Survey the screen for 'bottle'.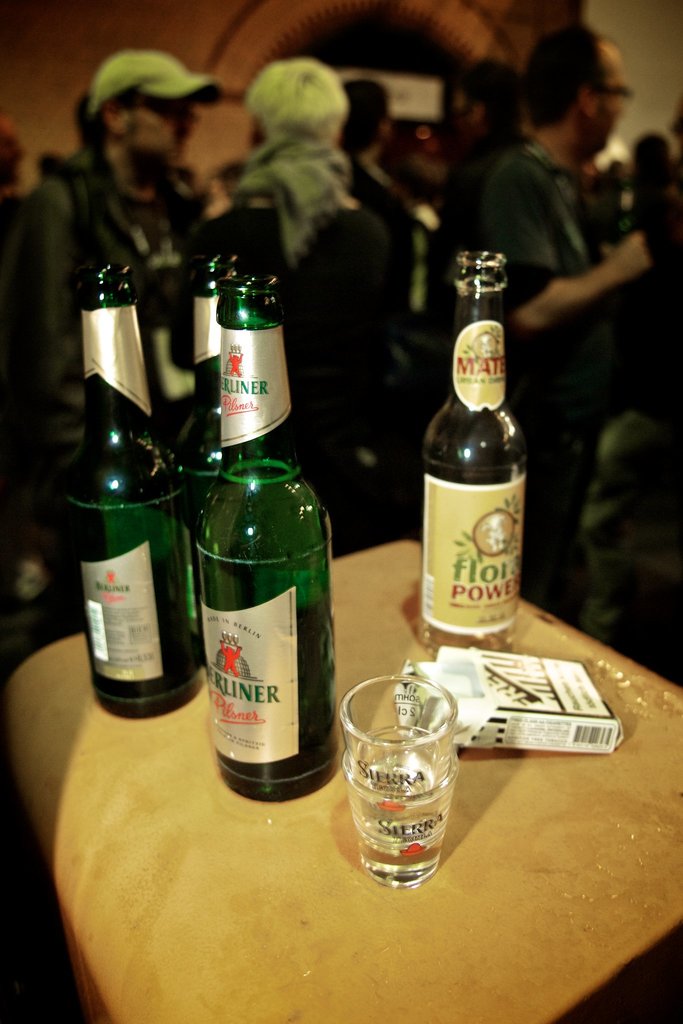
Survey found: <bbox>68, 280, 212, 727</bbox>.
